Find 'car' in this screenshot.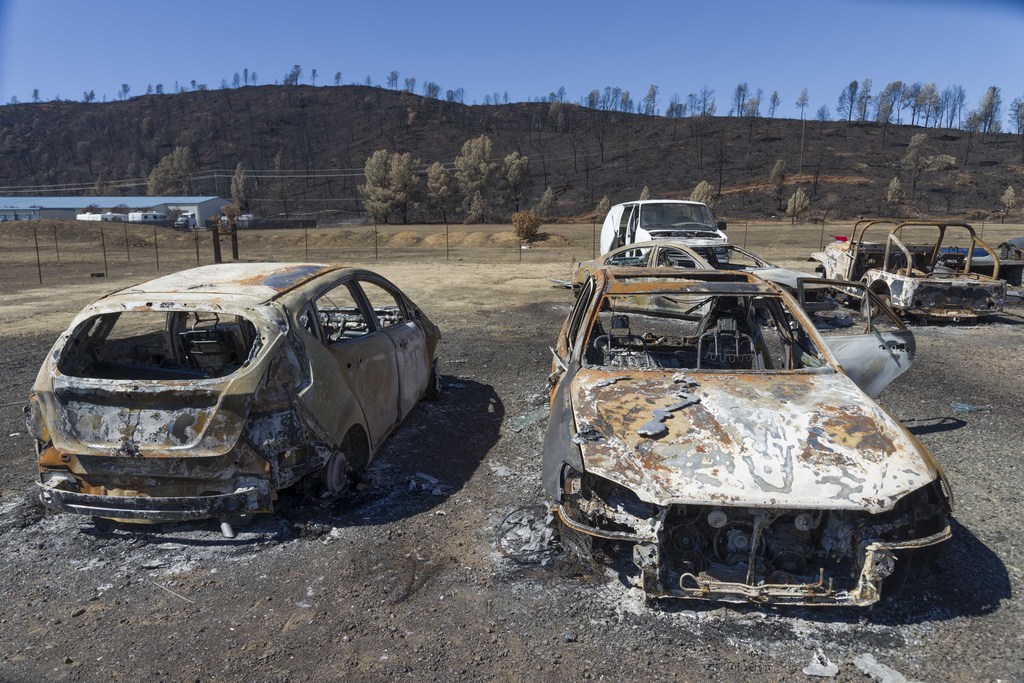
The bounding box for 'car' is x1=28, y1=252, x2=458, y2=538.
